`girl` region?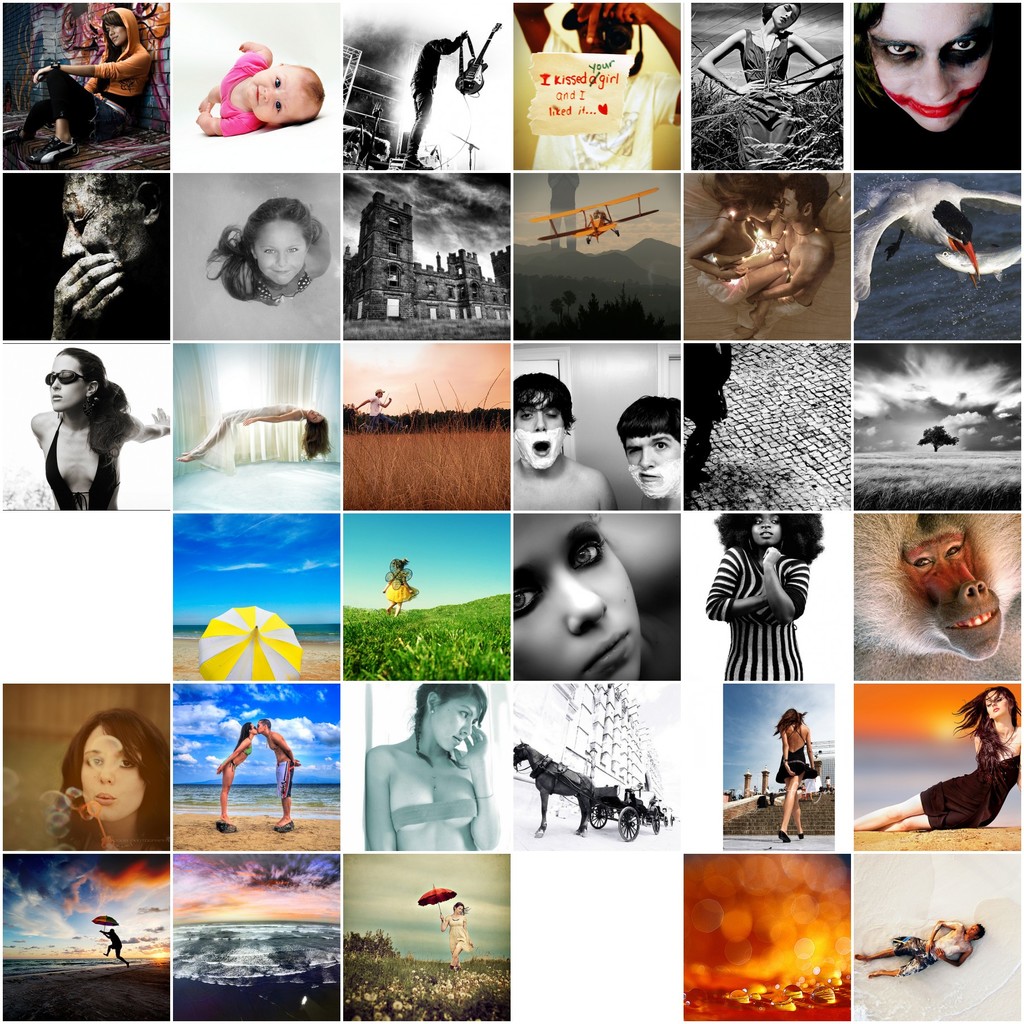
box(206, 197, 339, 304)
